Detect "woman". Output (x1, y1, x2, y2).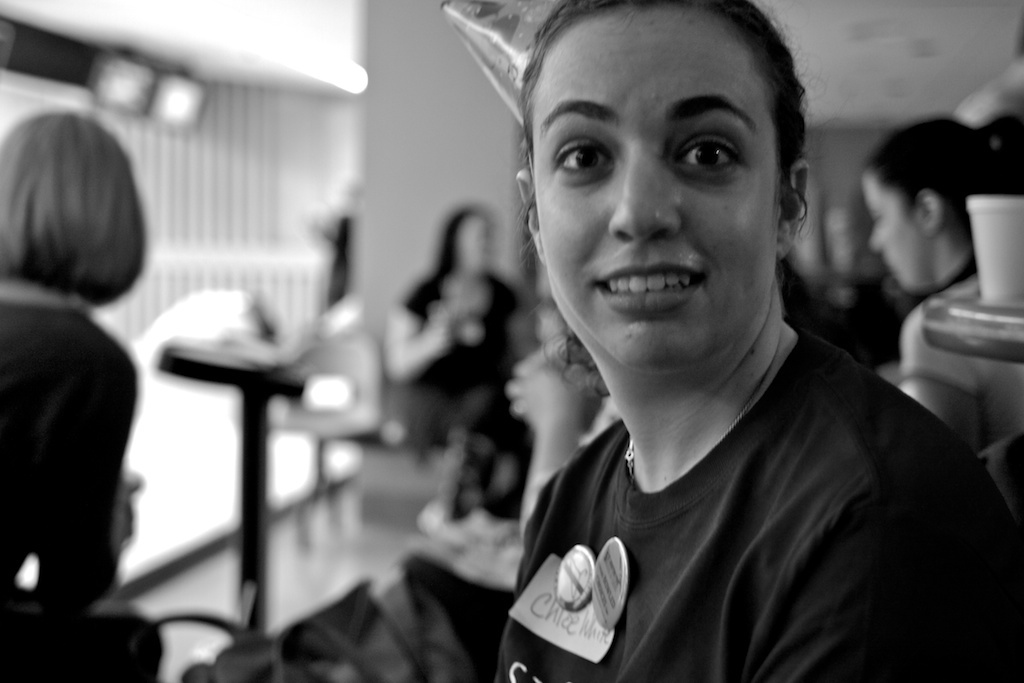
(0, 107, 151, 682).
